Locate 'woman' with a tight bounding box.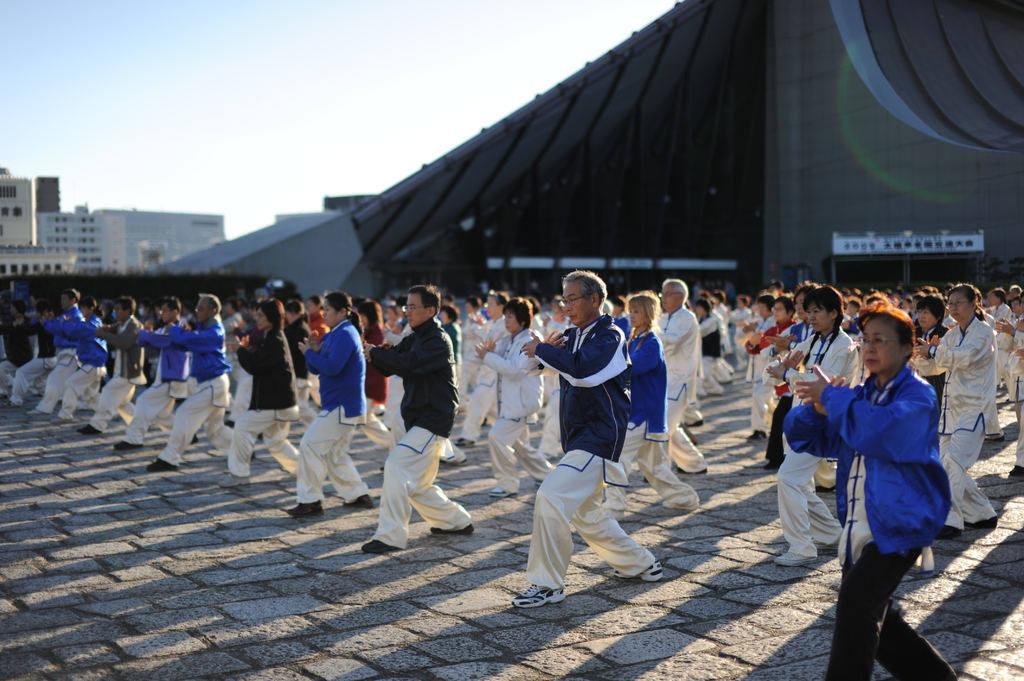
pyautogui.locateOnScreen(284, 291, 371, 515).
